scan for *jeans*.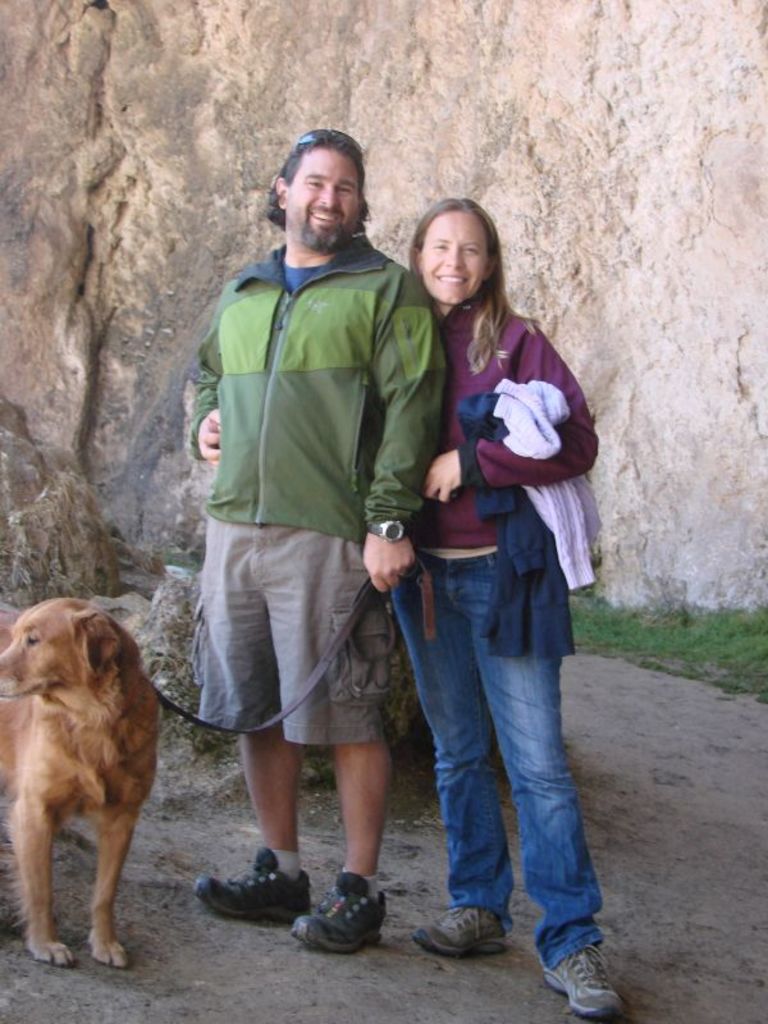
Scan result: bbox=(389, 539, 604, 973).
